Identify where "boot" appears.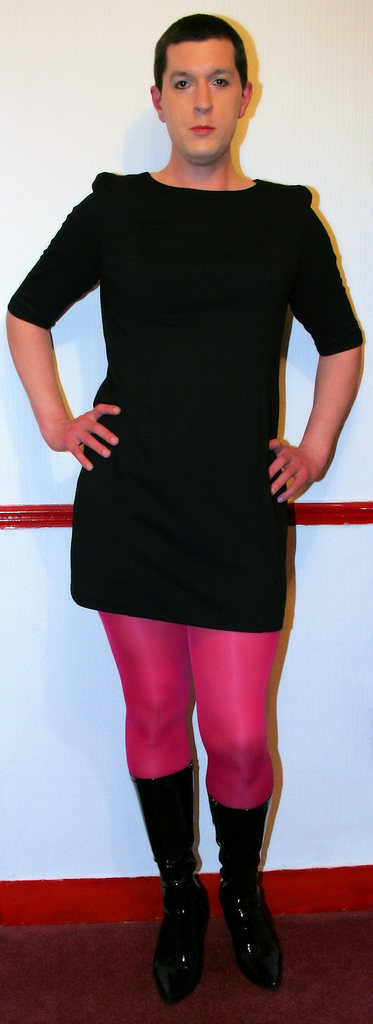
Appears at 216,796,282,972.
